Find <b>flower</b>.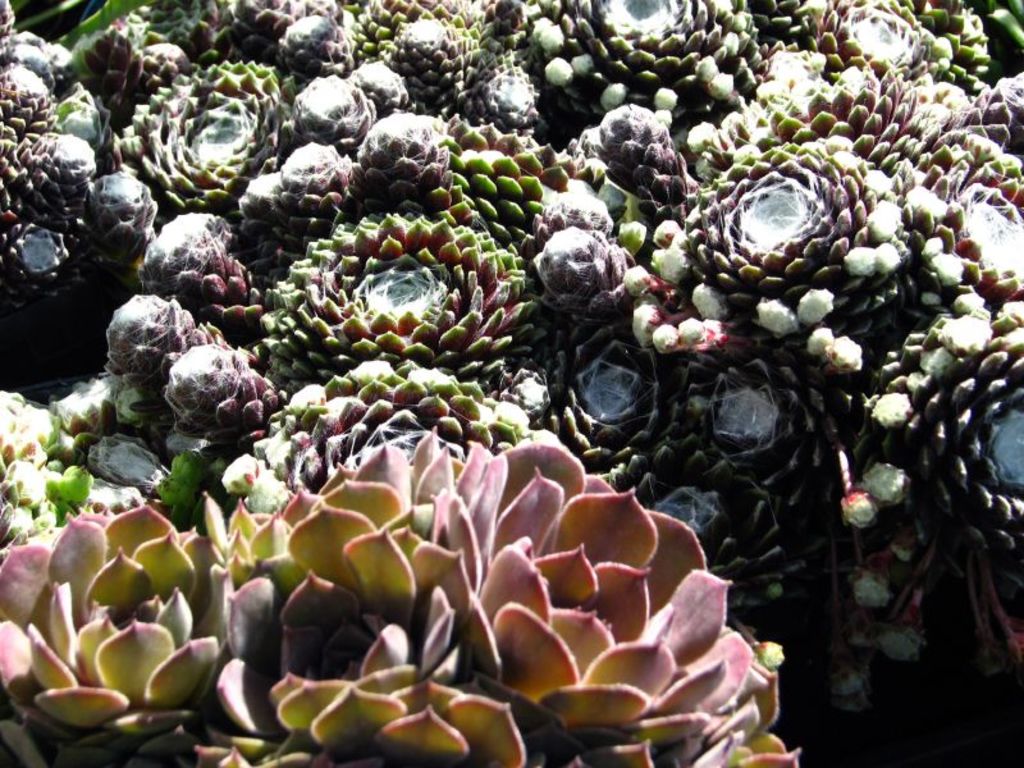
905, 132, 1023, 298.
